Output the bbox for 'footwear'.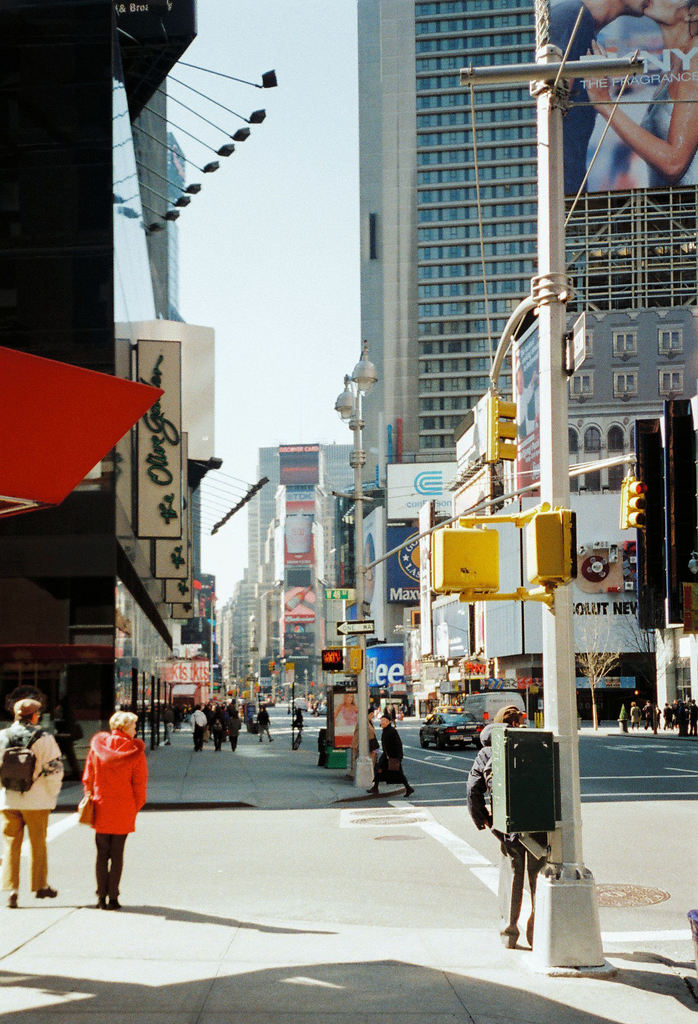
504 934 518 948.
